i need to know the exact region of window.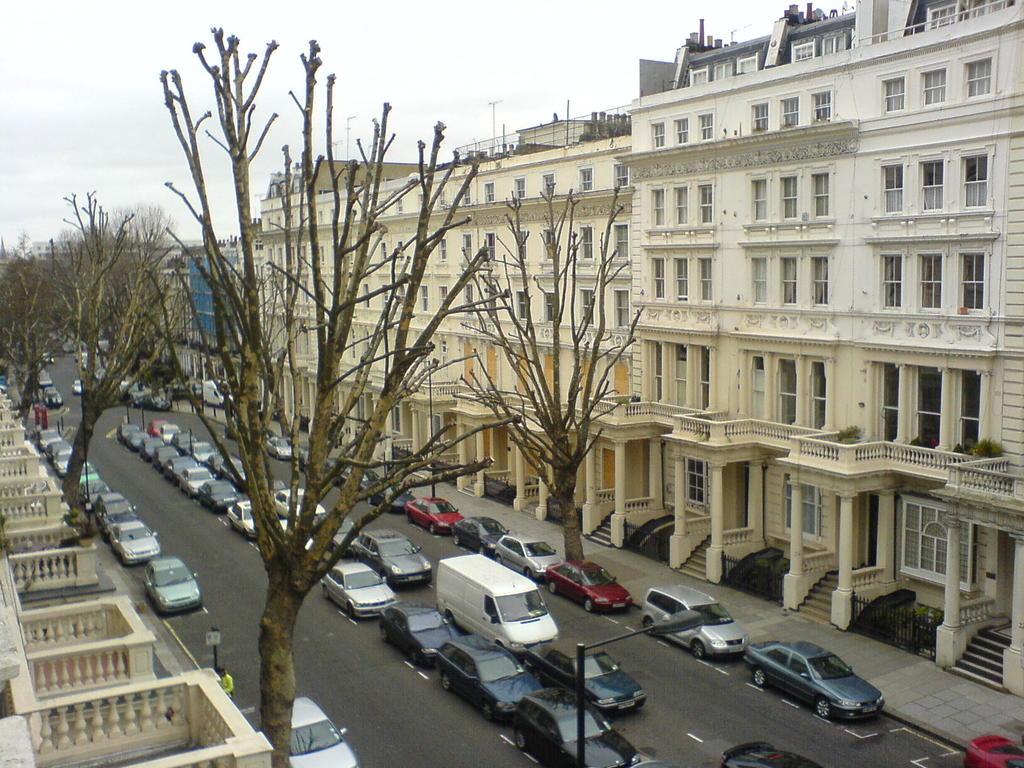
Region: [879, 254, 905, 302].
